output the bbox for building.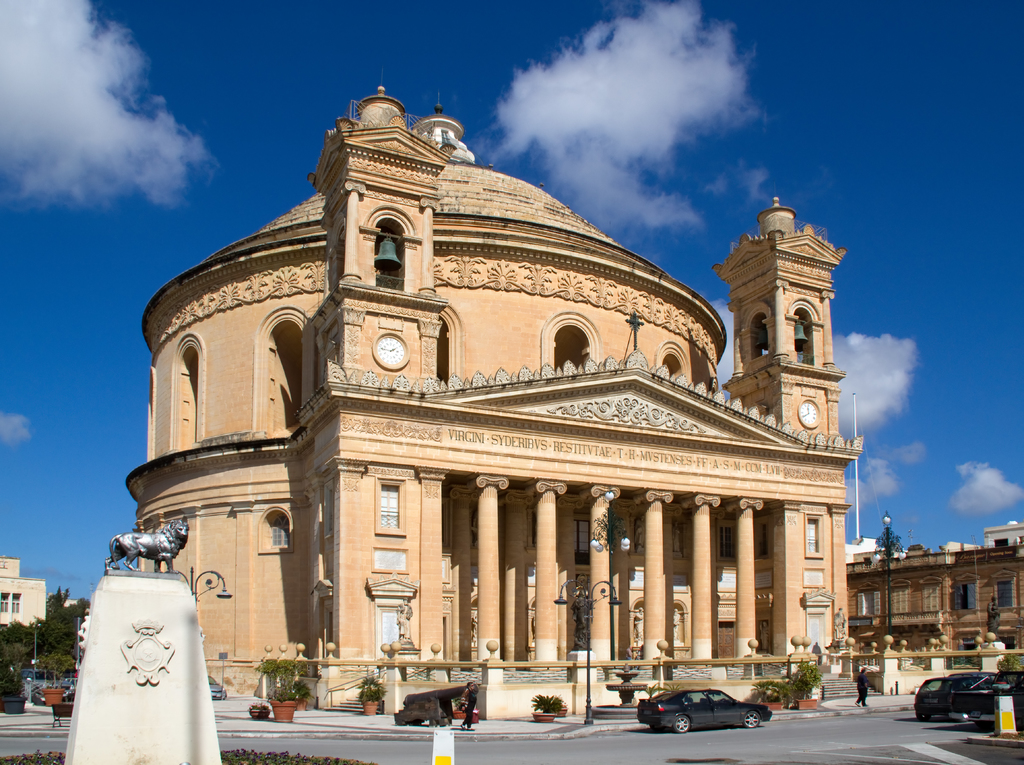
3:560:49:627.
